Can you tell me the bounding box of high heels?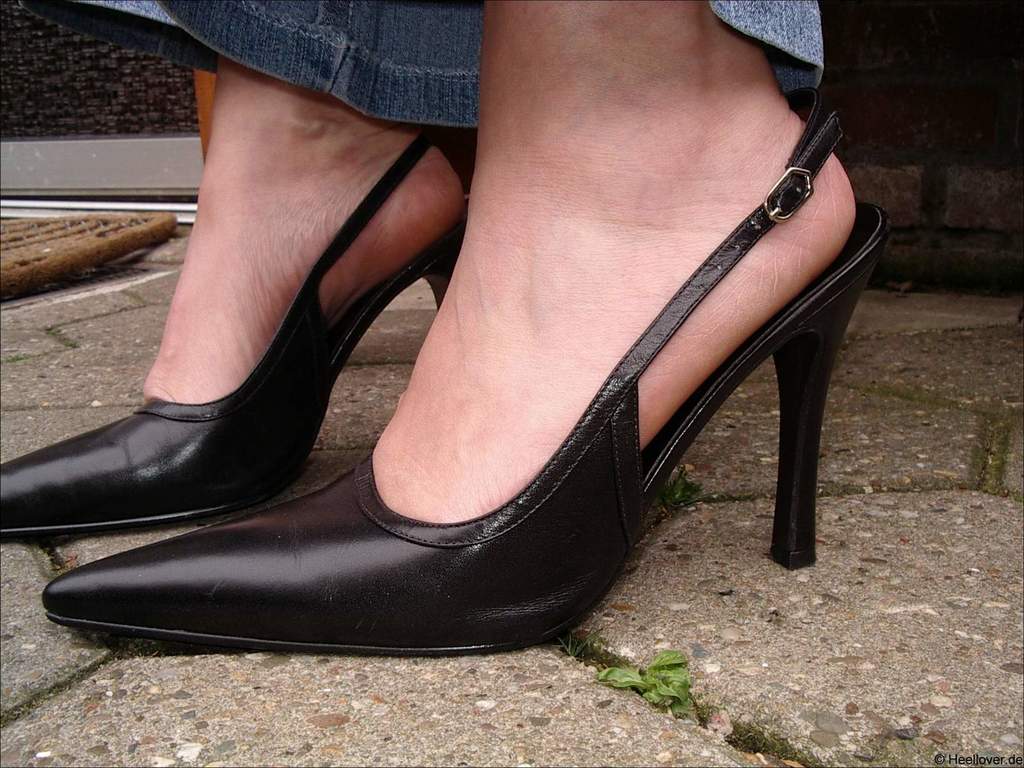
(left=0, top=129, right=468, bottom=531).
